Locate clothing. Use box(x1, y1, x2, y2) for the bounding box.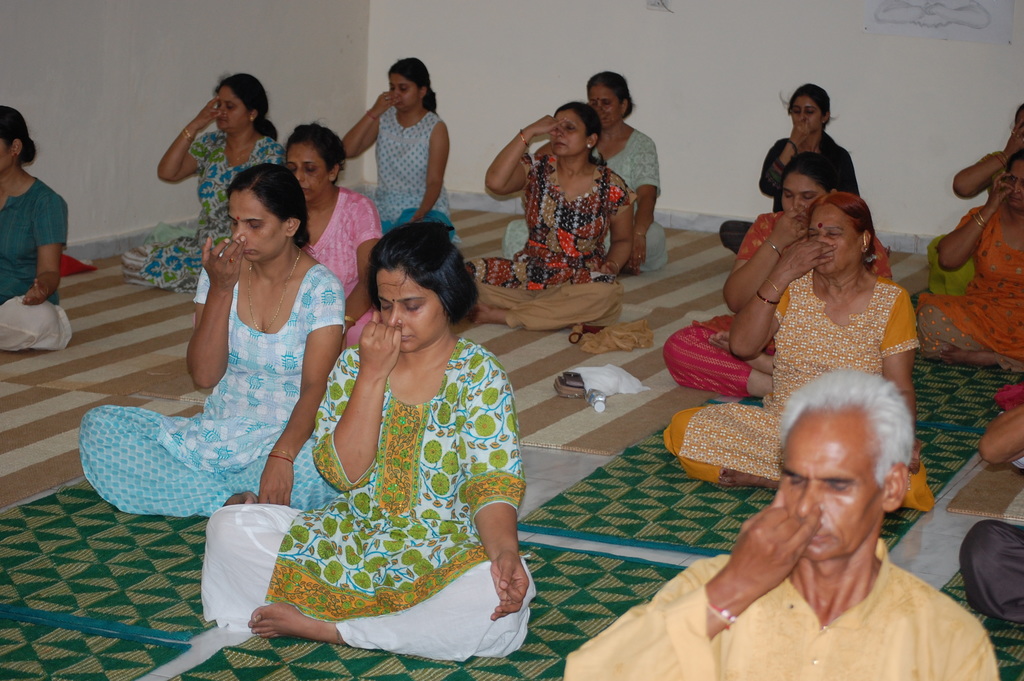
box(955, 523, 1023, 616).
